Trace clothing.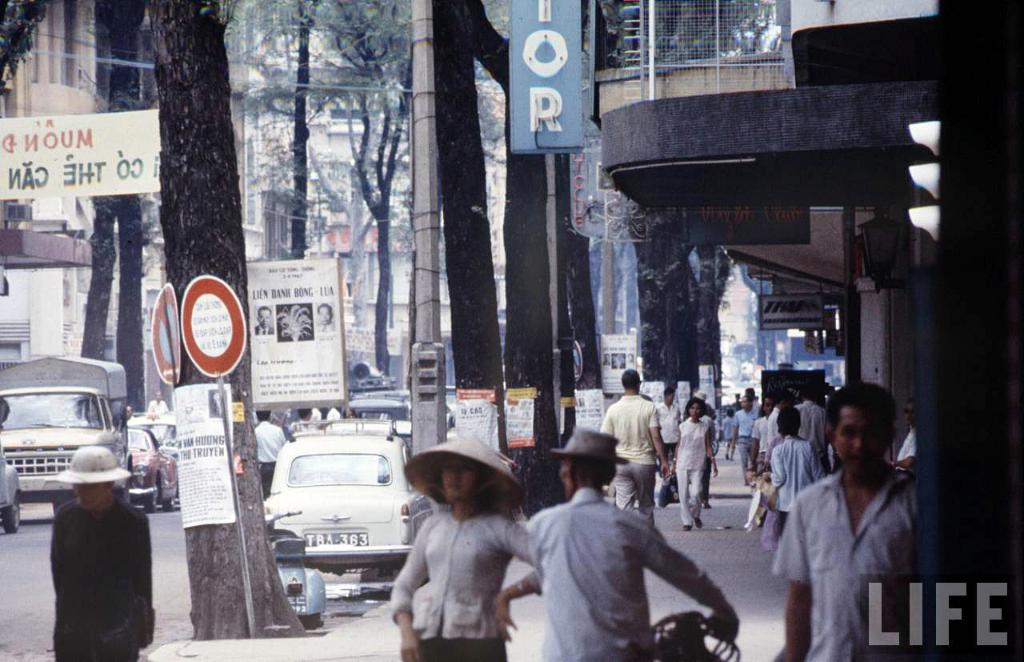
Traced to bbox=[770, 463, 928, 661].
